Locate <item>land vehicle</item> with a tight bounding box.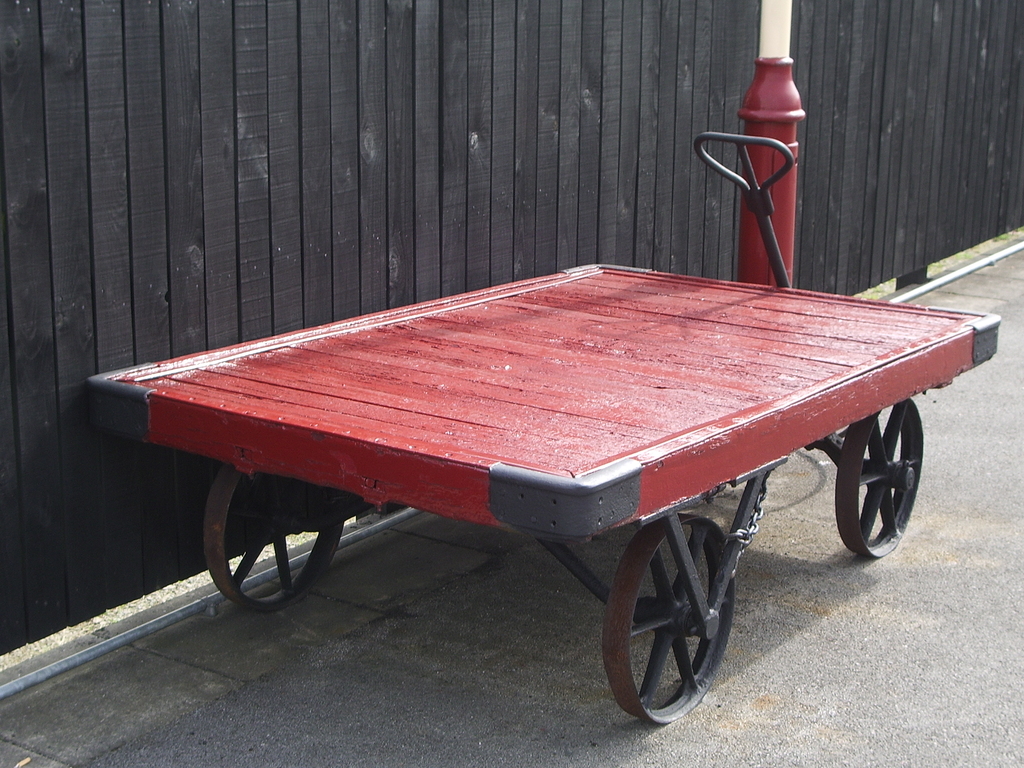
BBox(80, 129, 996, 726).
